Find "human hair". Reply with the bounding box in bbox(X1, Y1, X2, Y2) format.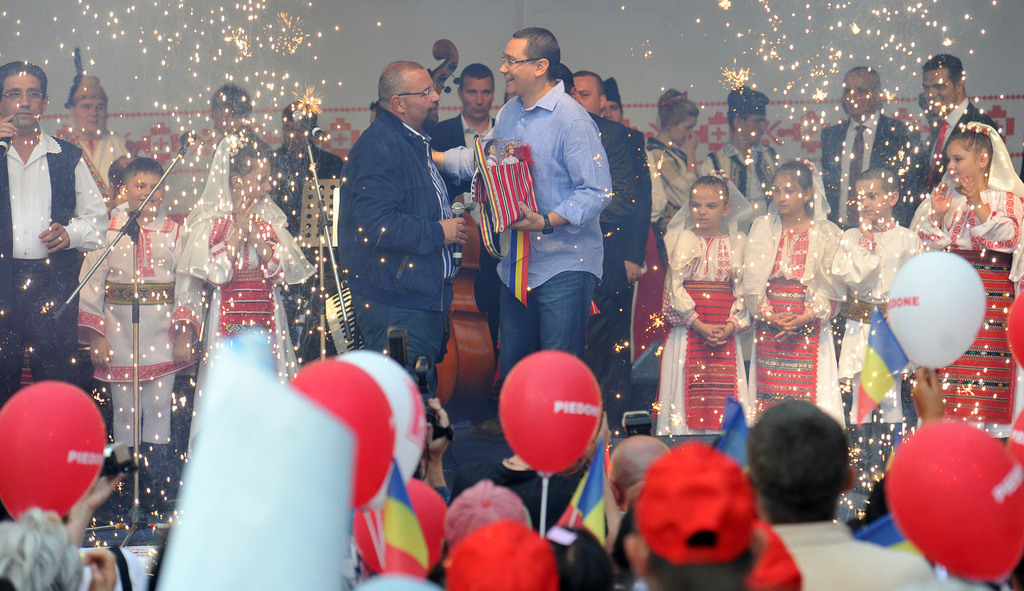
bbox(643, 529, 758, 590).
